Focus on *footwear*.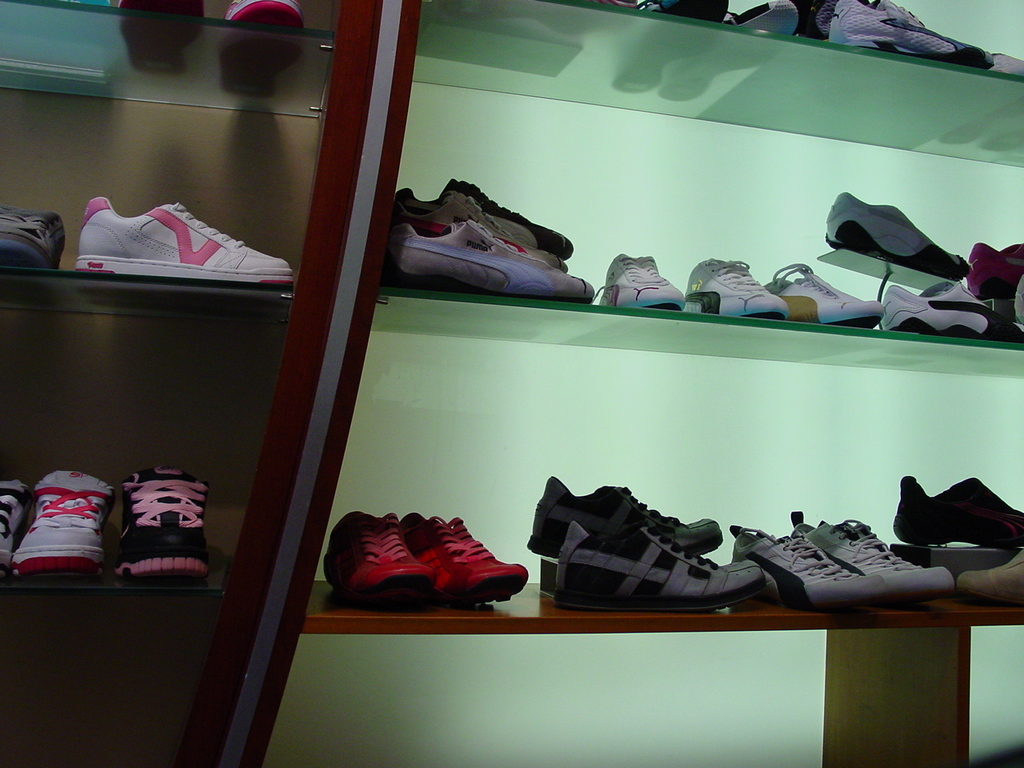
Focused at crop(974, 231, 1023, 293).
